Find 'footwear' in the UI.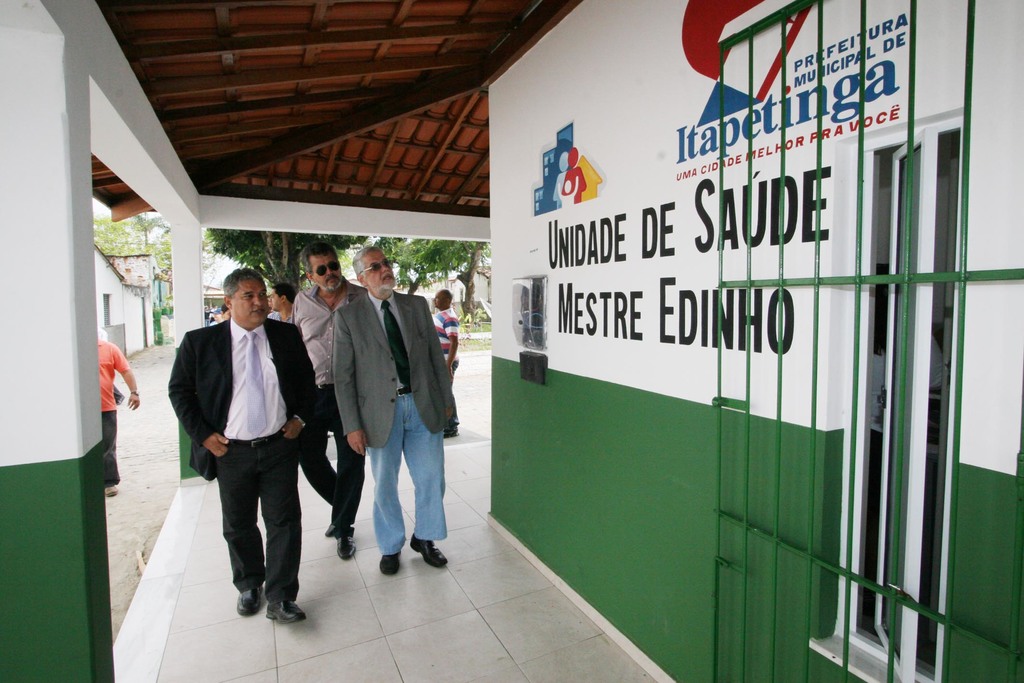
UI element at Rect(234, 568, 267, 617).
